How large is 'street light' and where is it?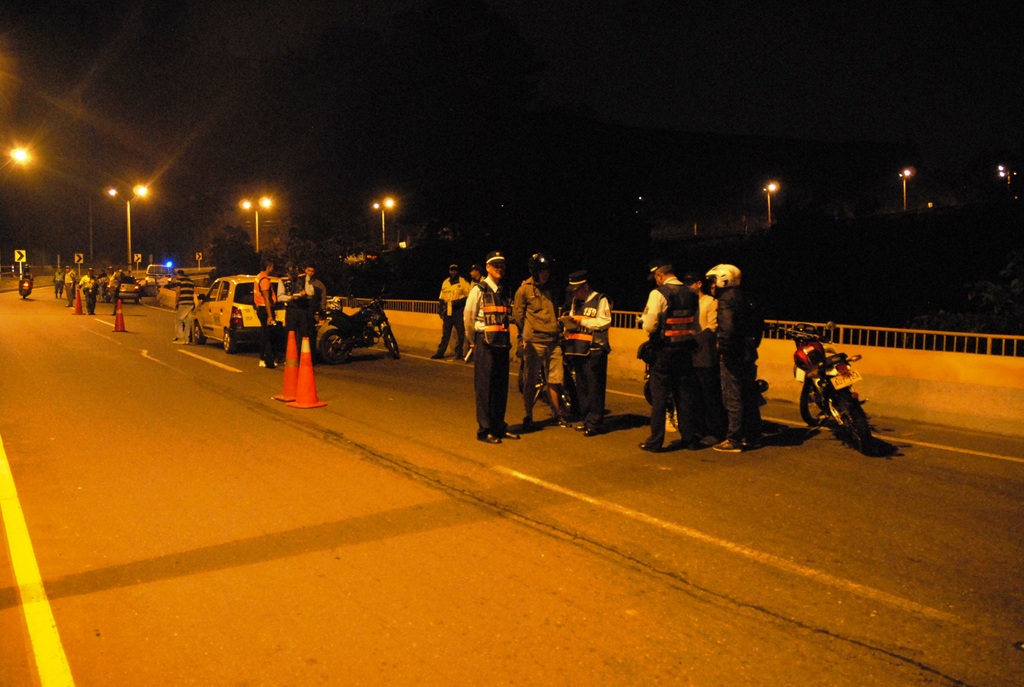
Bounding box: [3, 144, 34, 169].
